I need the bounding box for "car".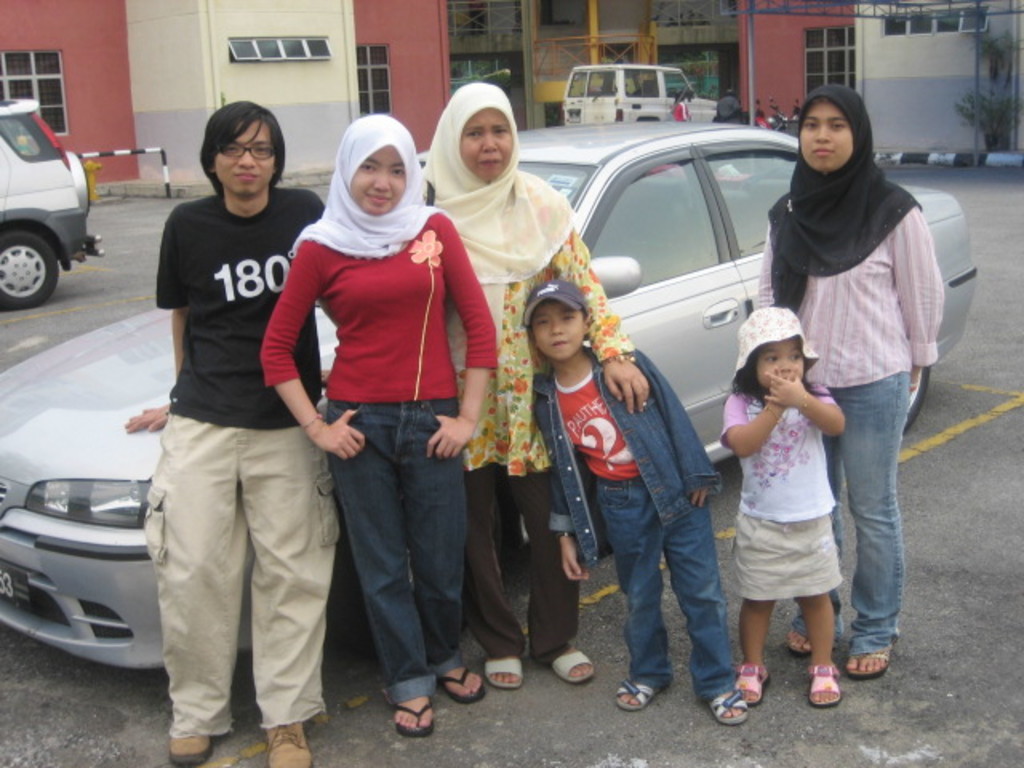
Here it is: x1=0, y1=90, x2=101, y2=310.
